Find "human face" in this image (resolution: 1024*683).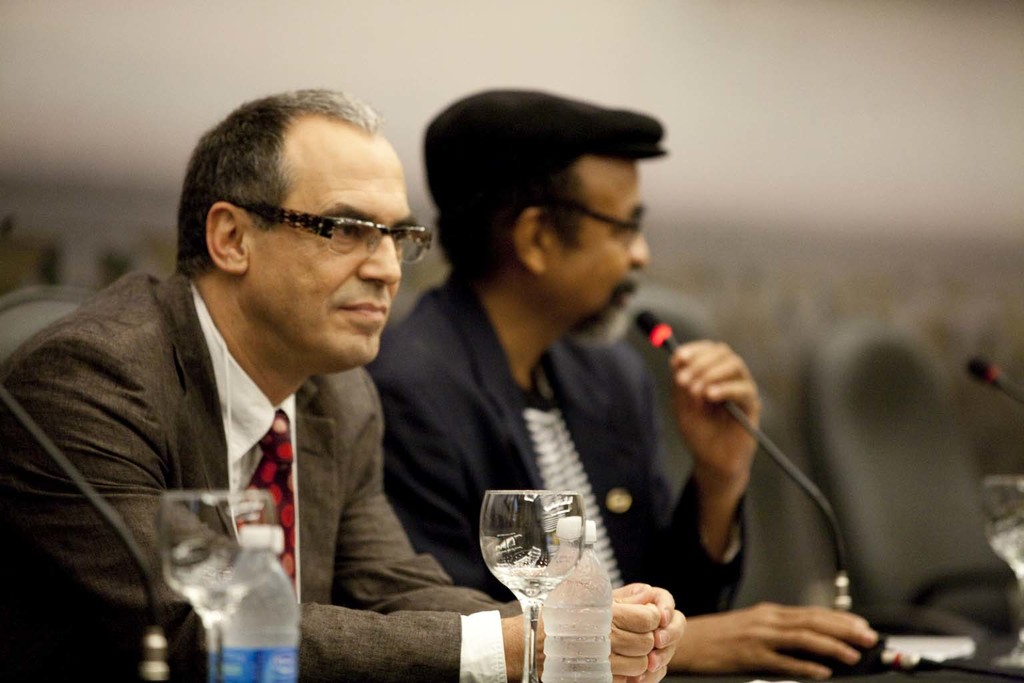
BBox(250, 155, 410, 362).
